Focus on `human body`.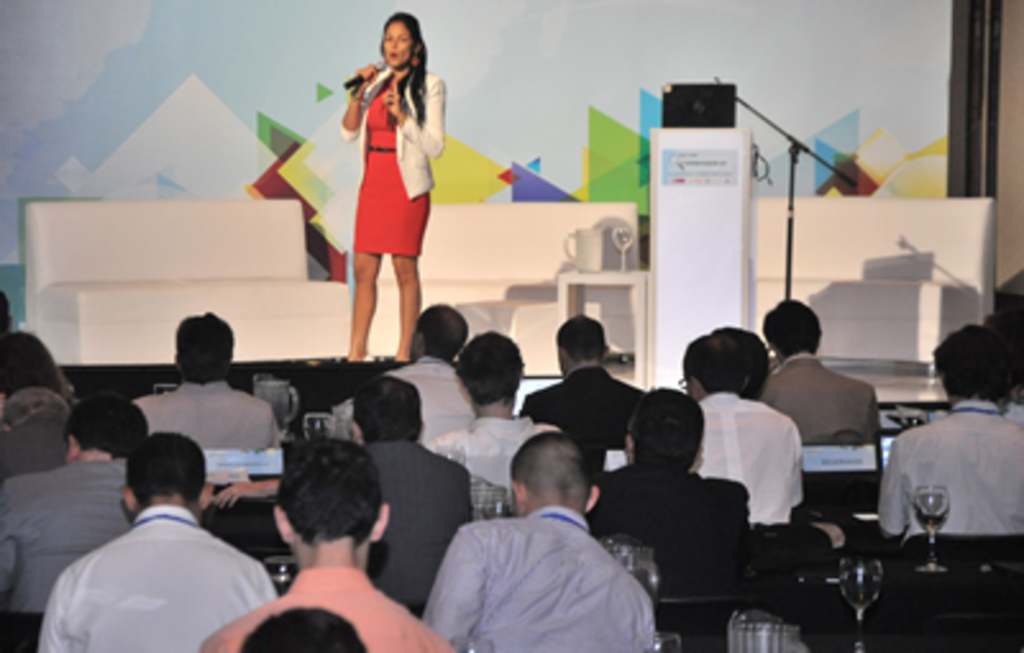
Focused at BBox(589, 384, 748, 620).
